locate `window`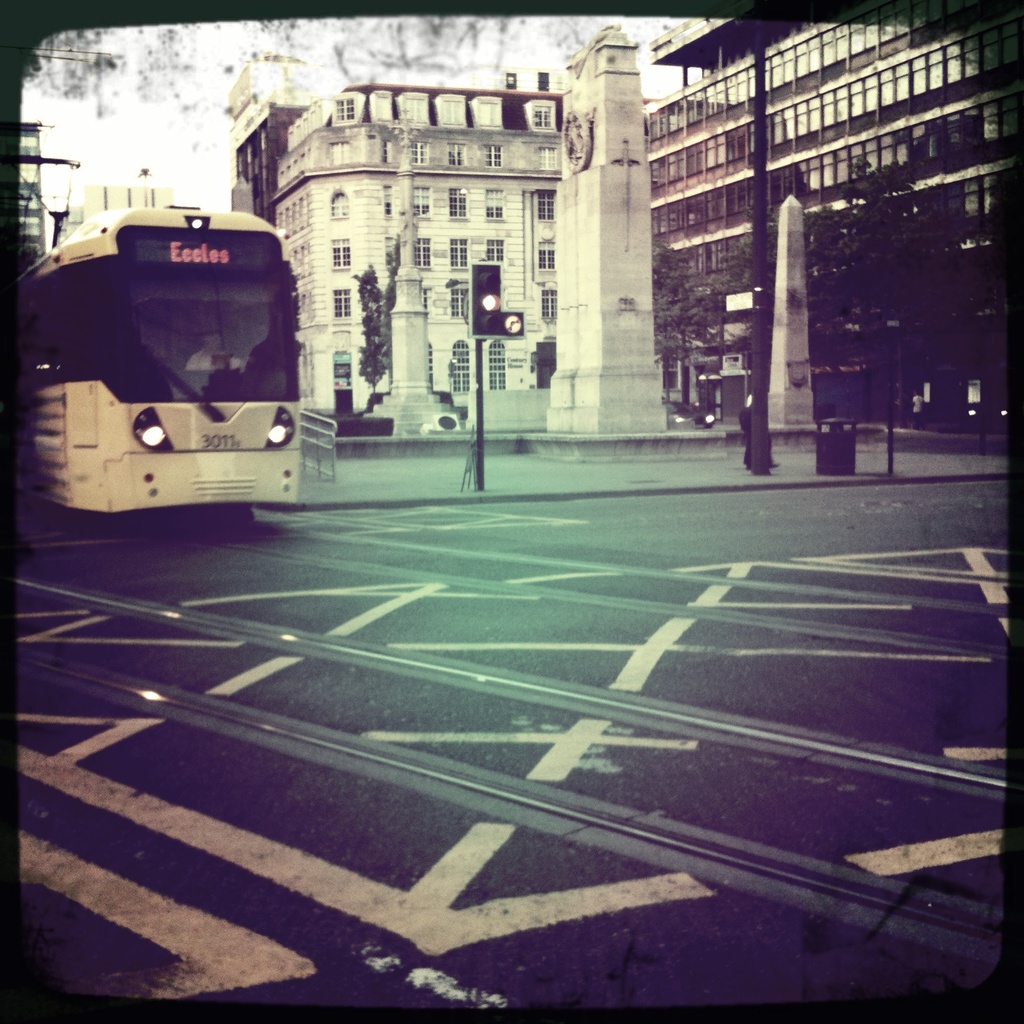
crop(445, 237, 467, 268)
